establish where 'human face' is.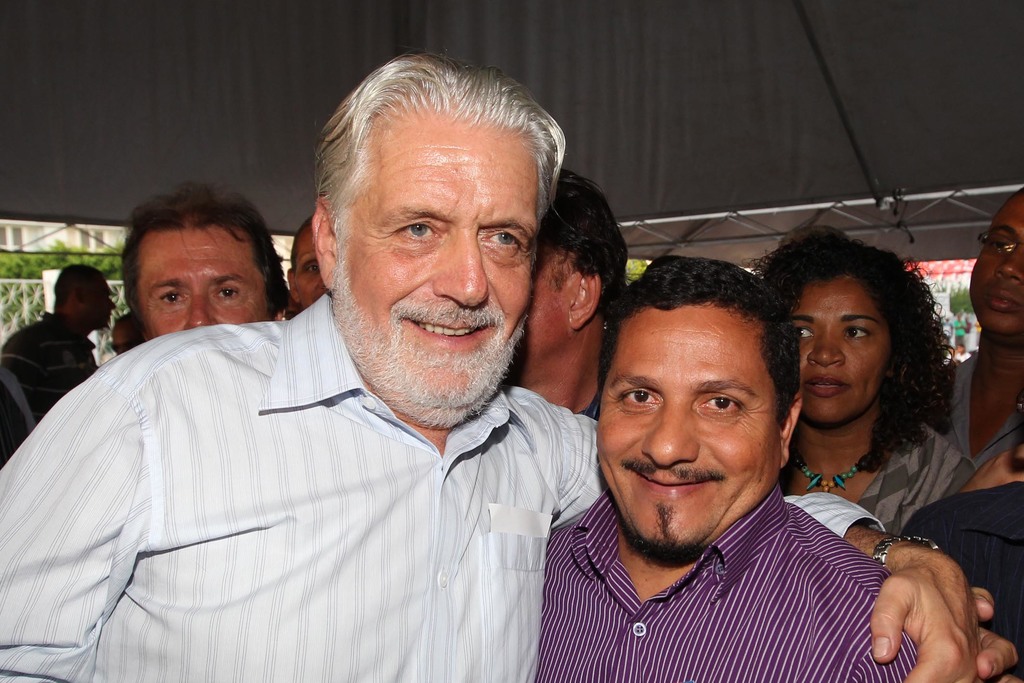
Established at [left=969, top=195, right=1023, bottom=343].
